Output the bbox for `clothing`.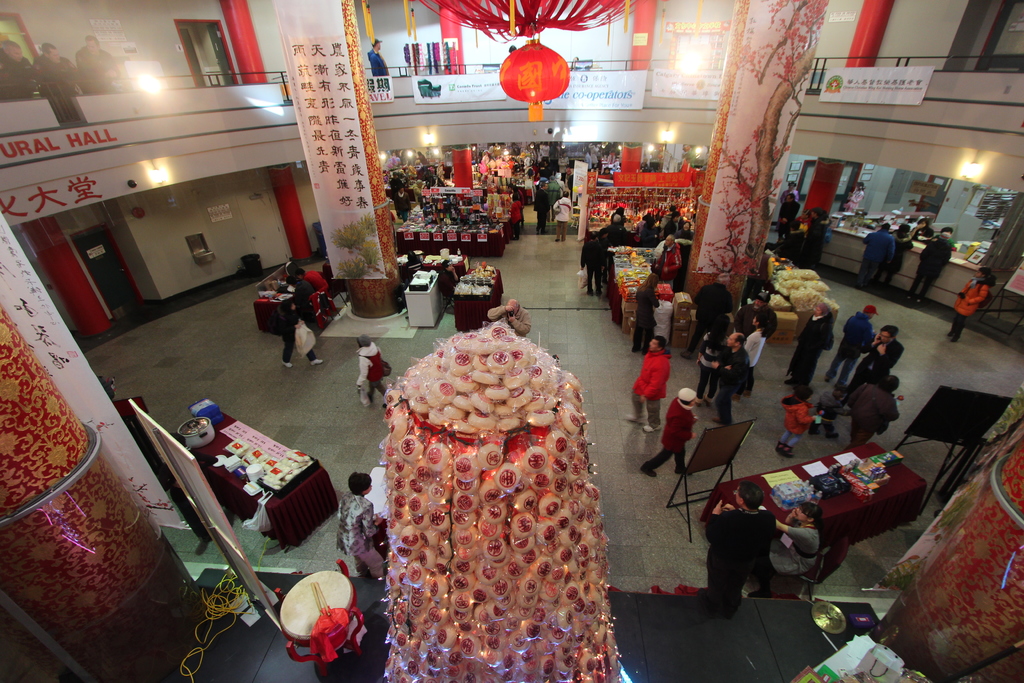
(908, 240, 952, 300).
